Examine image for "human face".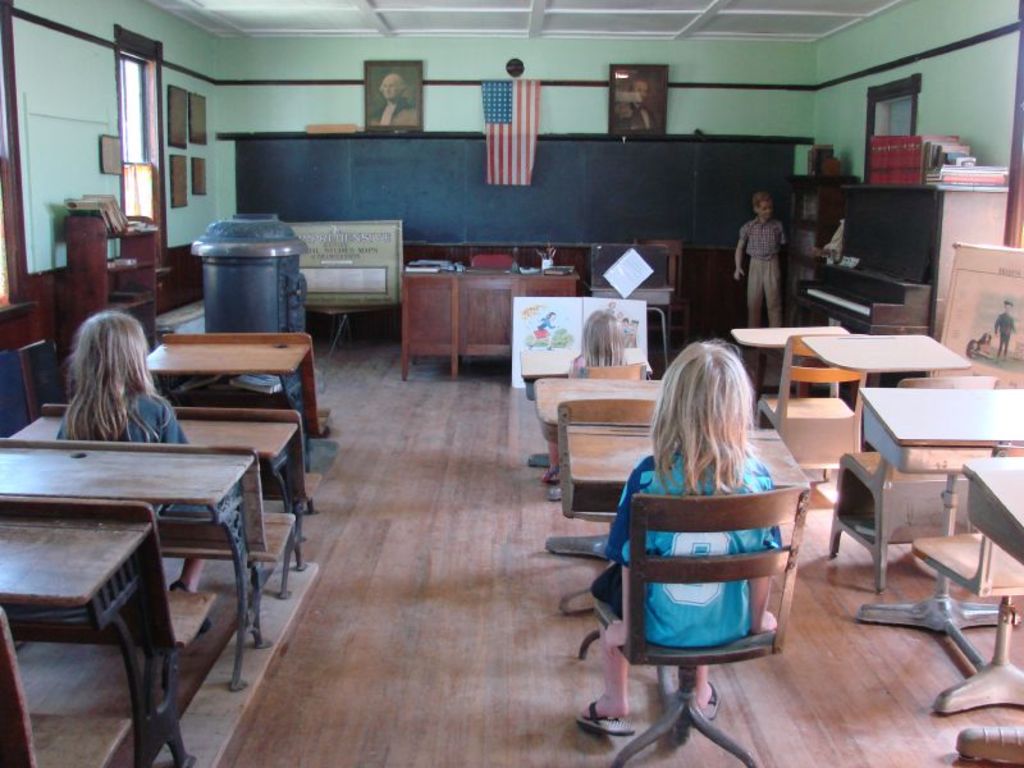
Examination result: left=636, top=83, right=649, bottom=101.
